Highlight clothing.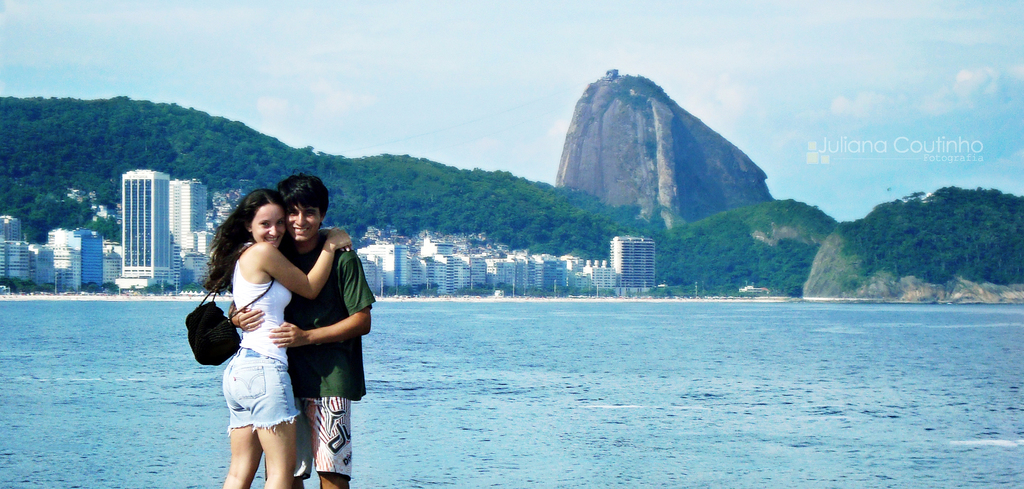
Highlighted region: <box>283,234,379,481</box>.
